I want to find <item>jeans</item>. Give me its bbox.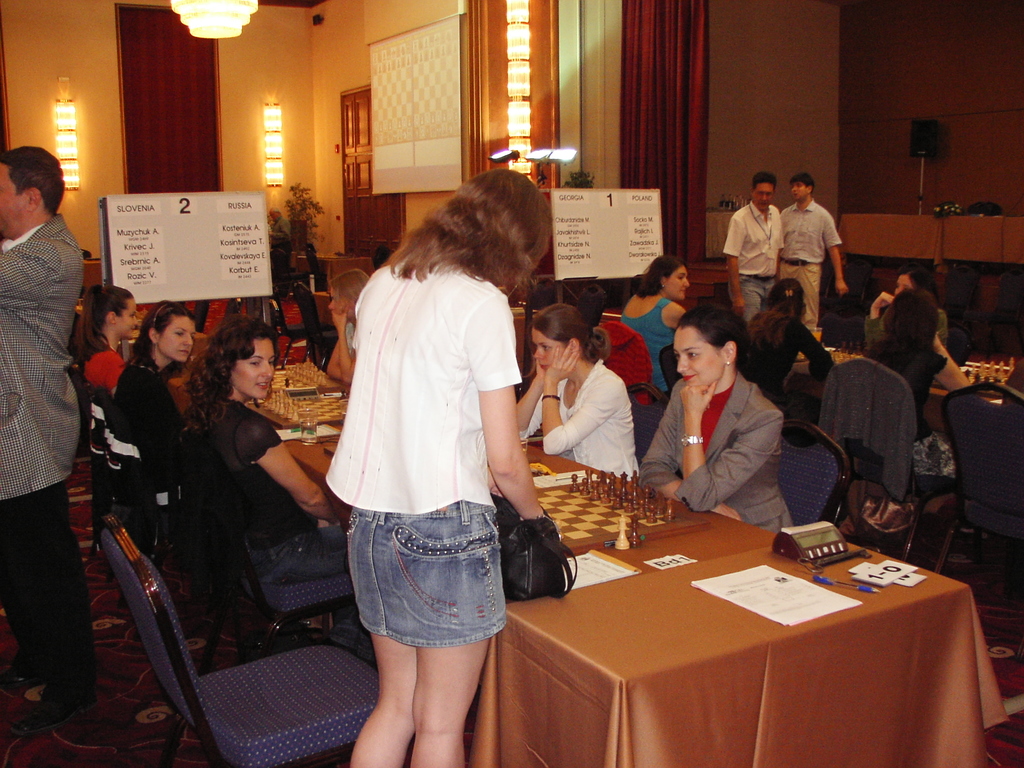
pyautogui.locateOnScreen(723, 269, 778, 318).
